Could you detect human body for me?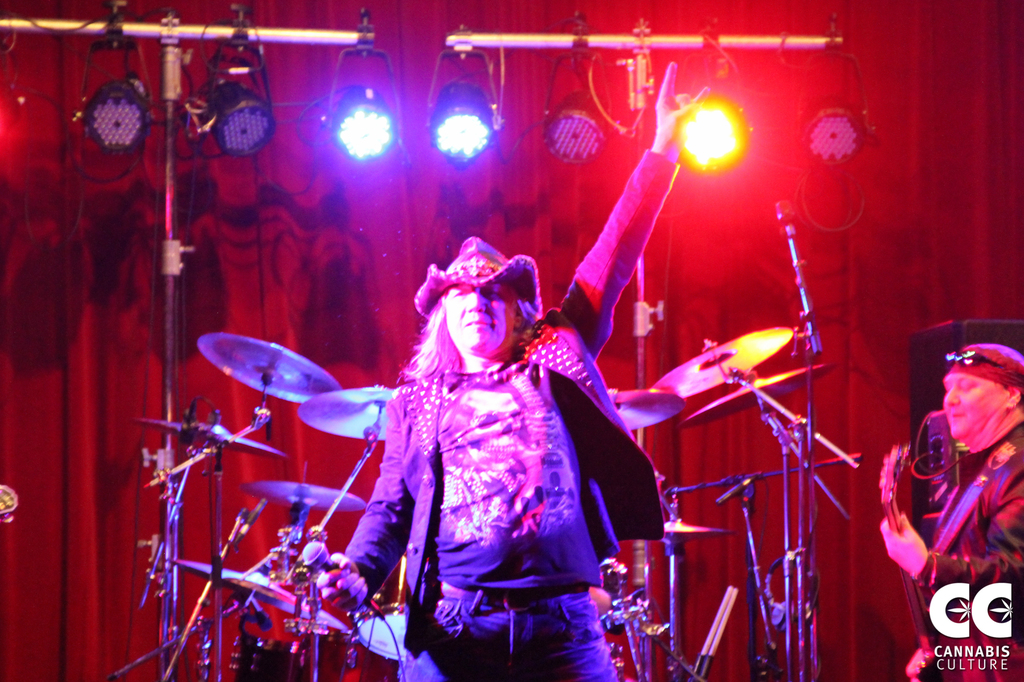
Detection result: 879,344,1023,681.
